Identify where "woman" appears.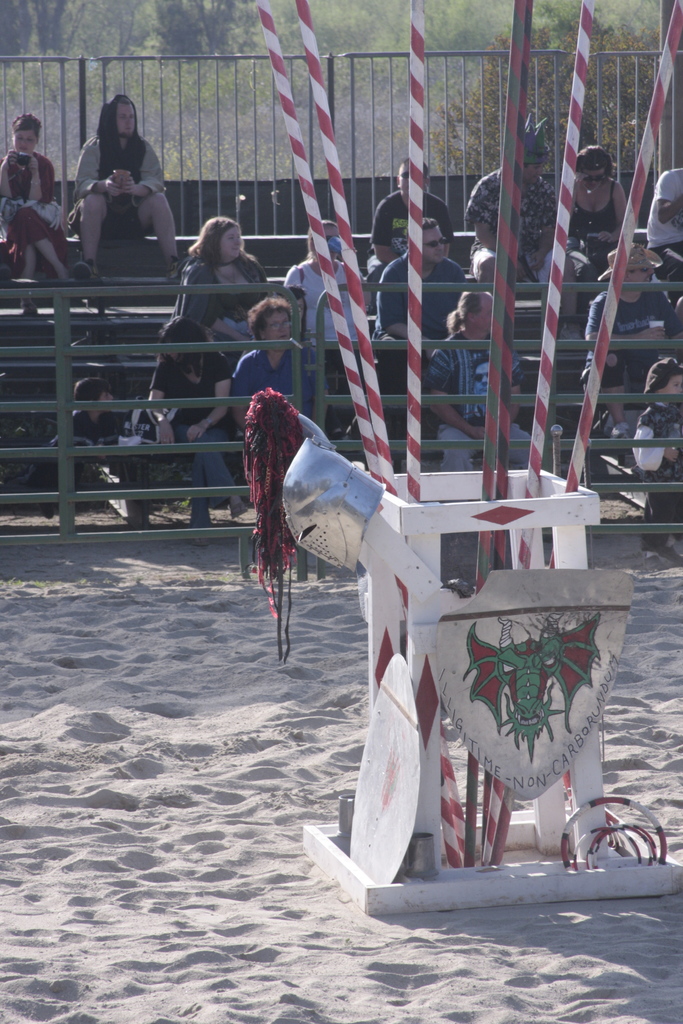
Appears at 562,142,631,297.
